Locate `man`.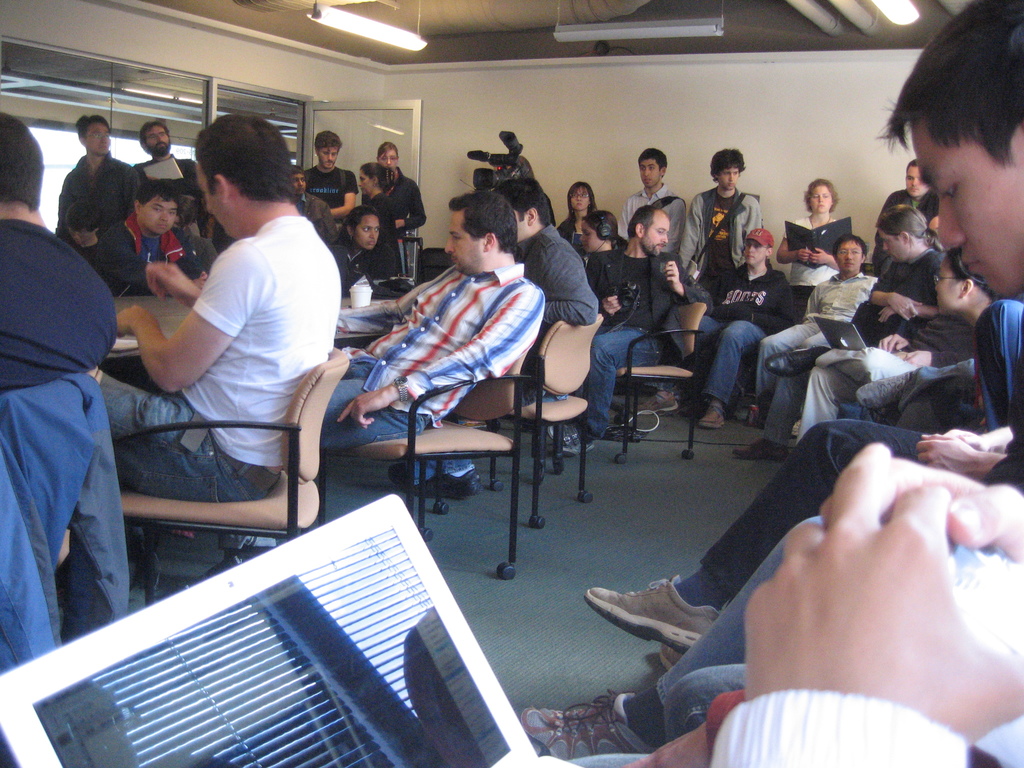
Bounding box: 91, 124, 351, 500.
